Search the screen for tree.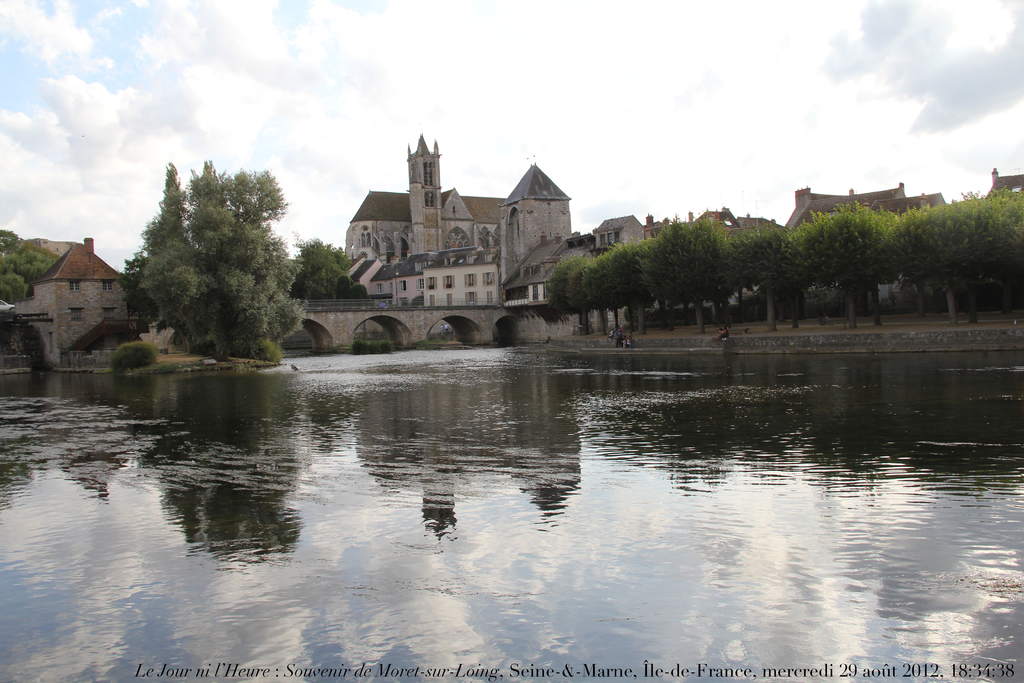
Found at box(728, 226, 764, 287).
